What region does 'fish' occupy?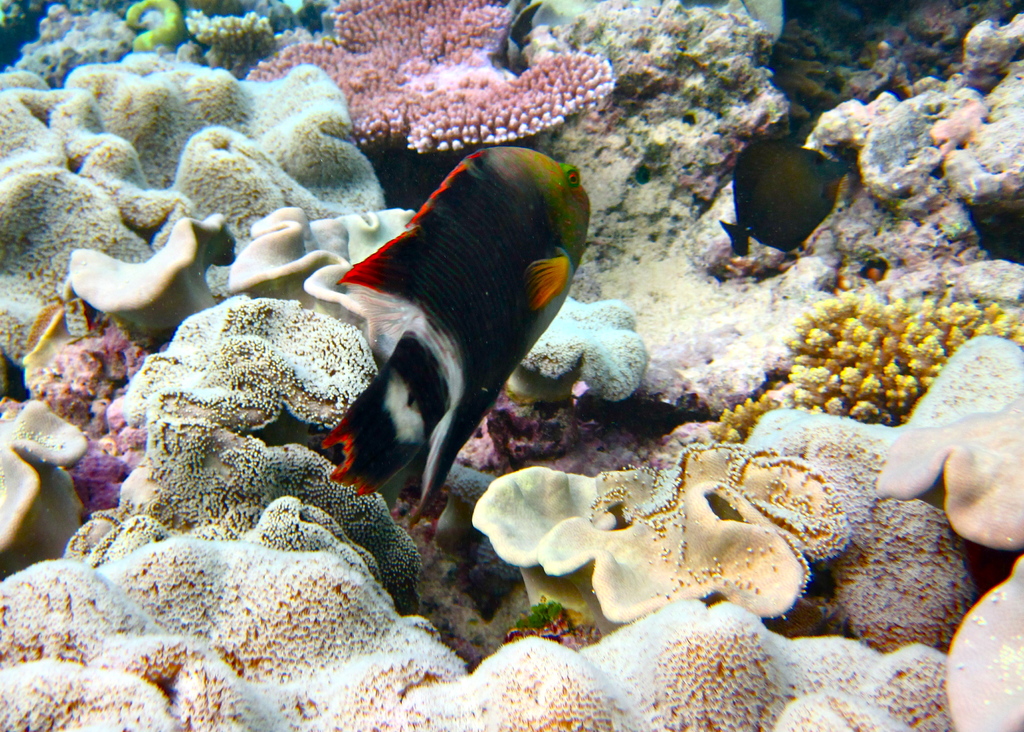
(316, 156, 595, 529).
